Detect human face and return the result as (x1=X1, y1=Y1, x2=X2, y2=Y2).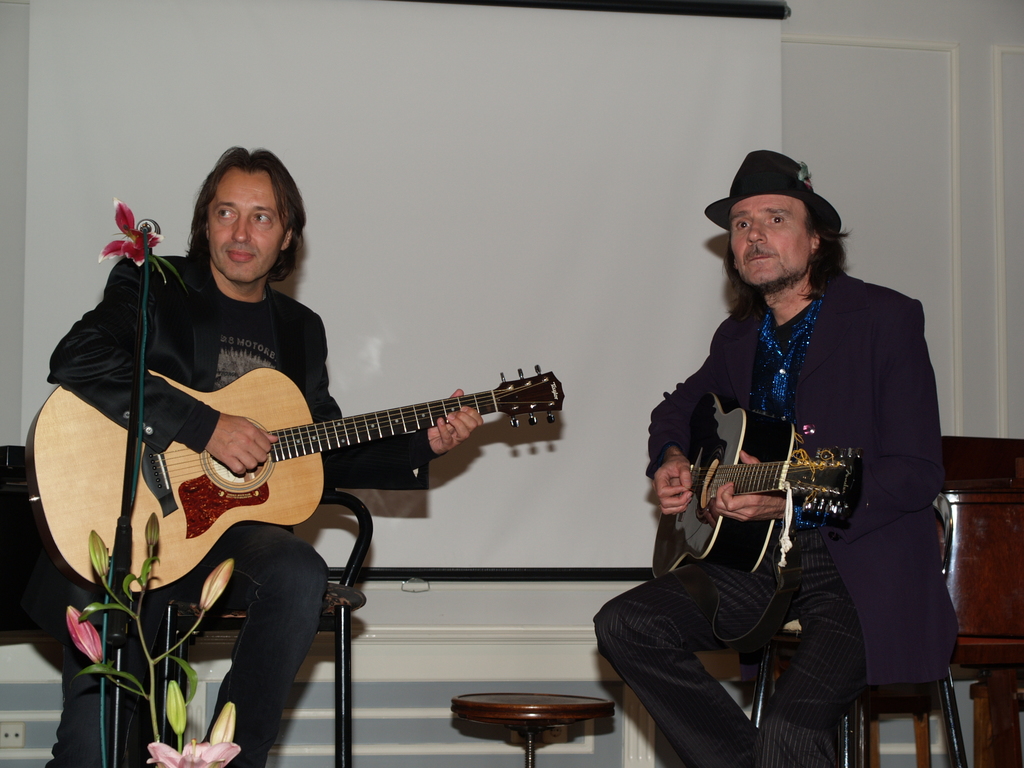
(x1=731, y1=196, x2=810, y2=283).
